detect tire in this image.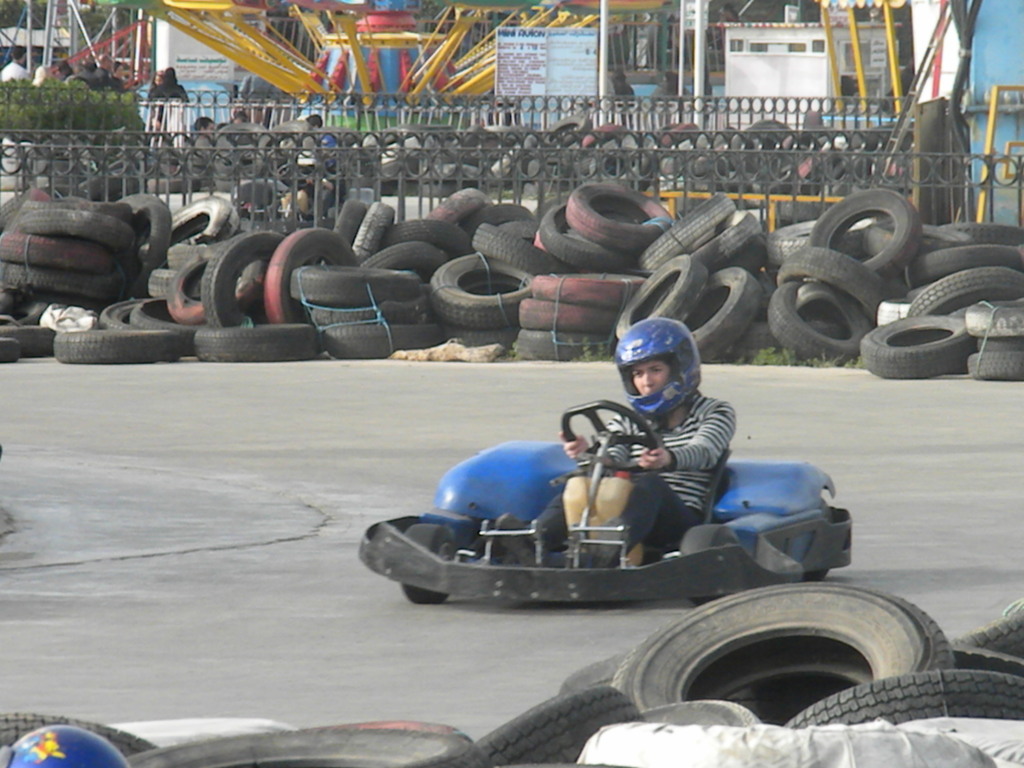
Detection: (x1=810, y1=506, x2=842, y2=580).
